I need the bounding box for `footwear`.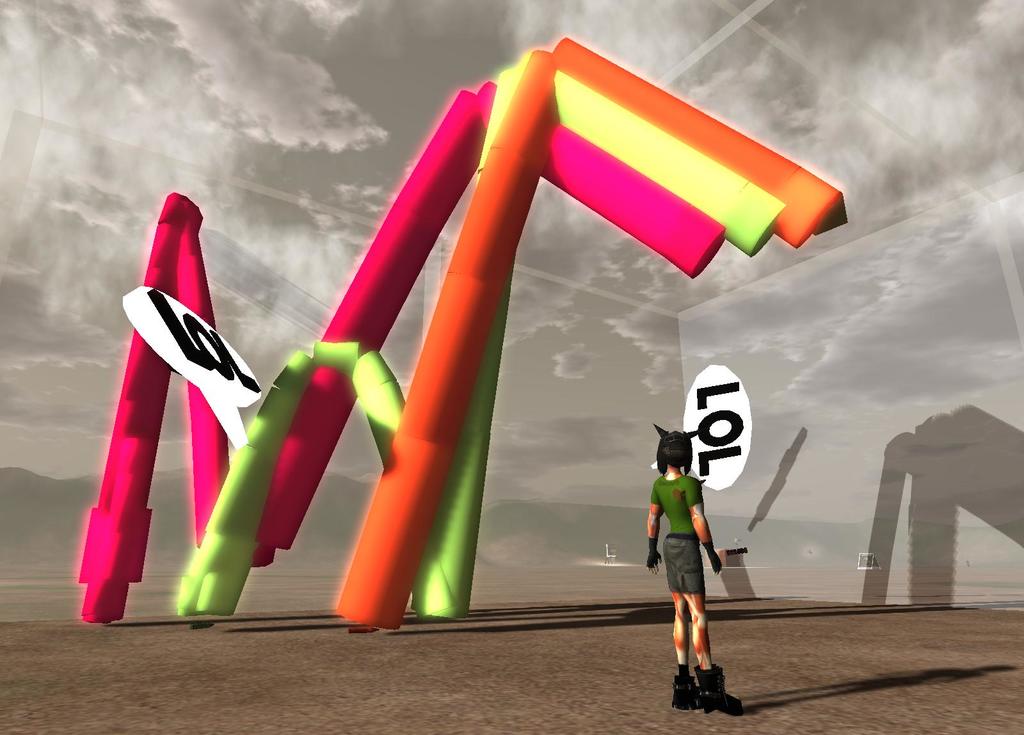
Here it is: BBox(676, 672, 703, 713).
